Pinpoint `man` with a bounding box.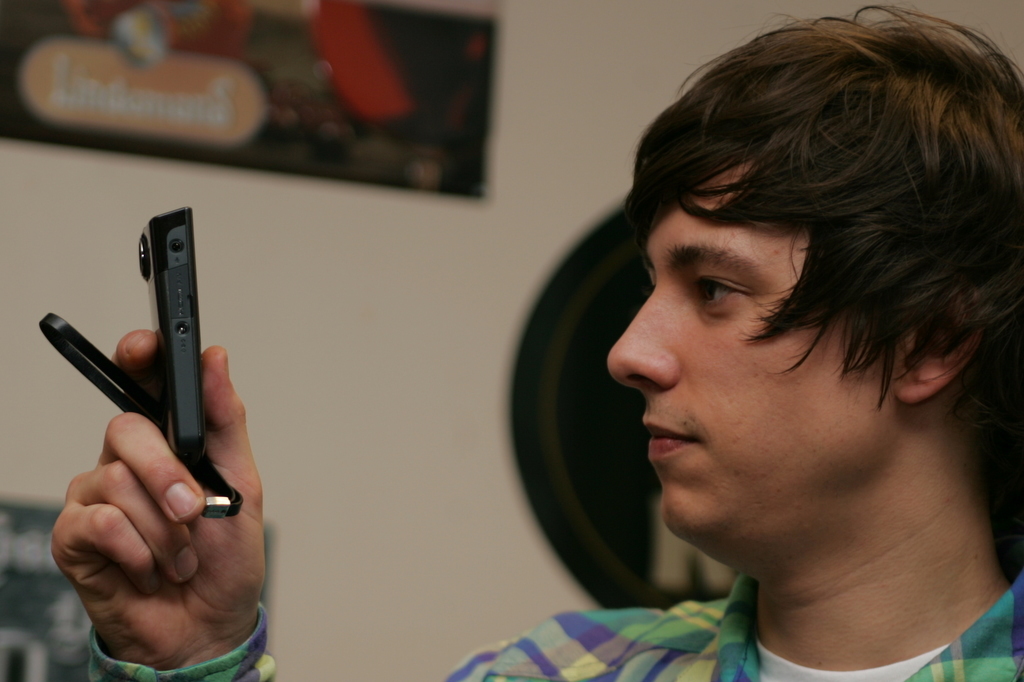
box=[46, 3, 1023, 681].
